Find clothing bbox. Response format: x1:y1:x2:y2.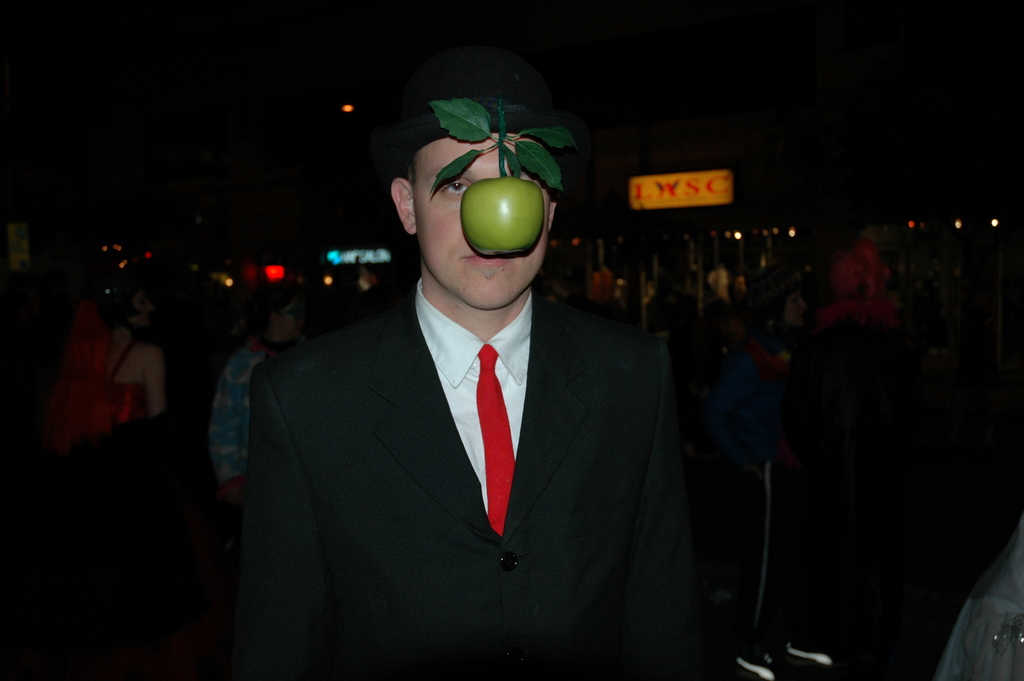
111:343:133:423.
